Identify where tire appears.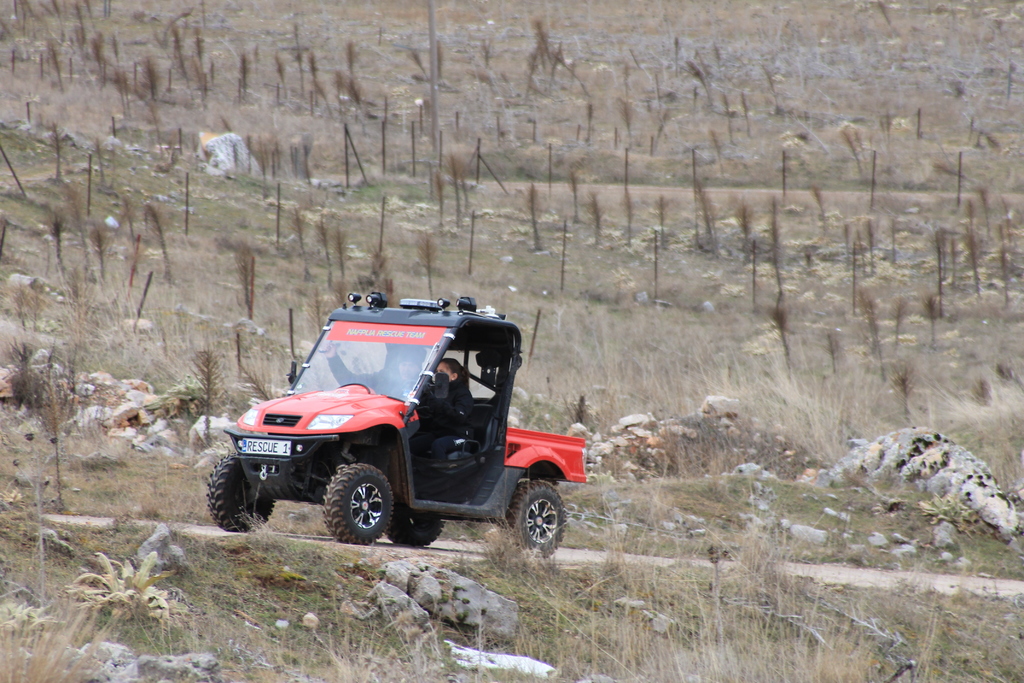
Appears at select_region(206, 454, 277, 531).
